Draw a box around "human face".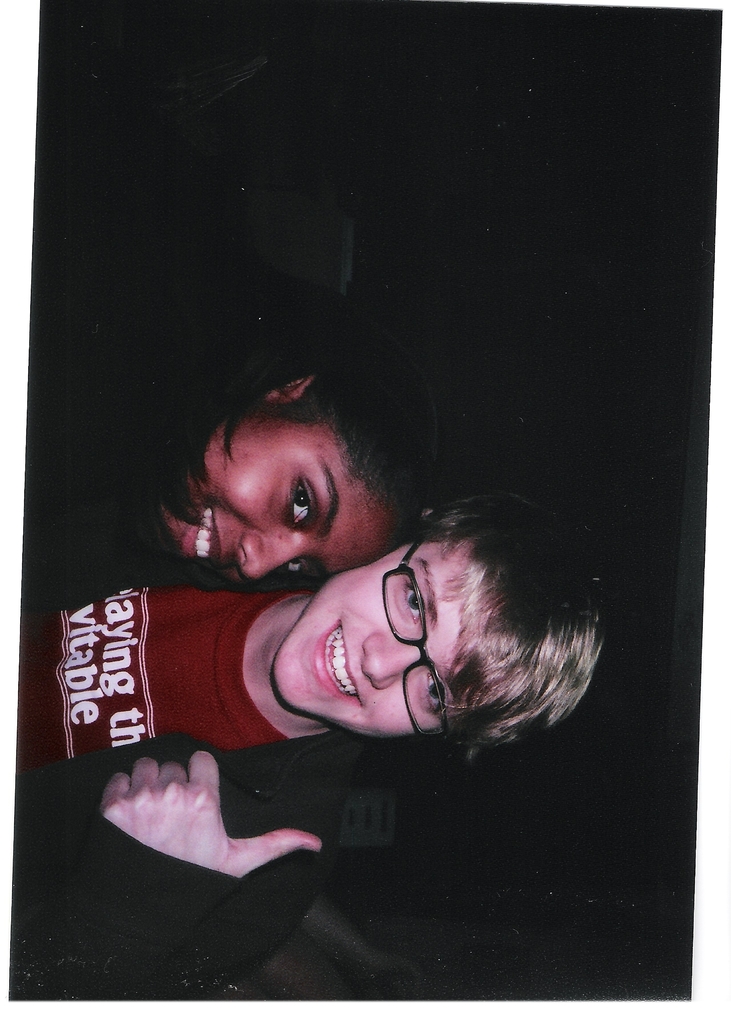
l=267, t=540, r=475, b=738.
